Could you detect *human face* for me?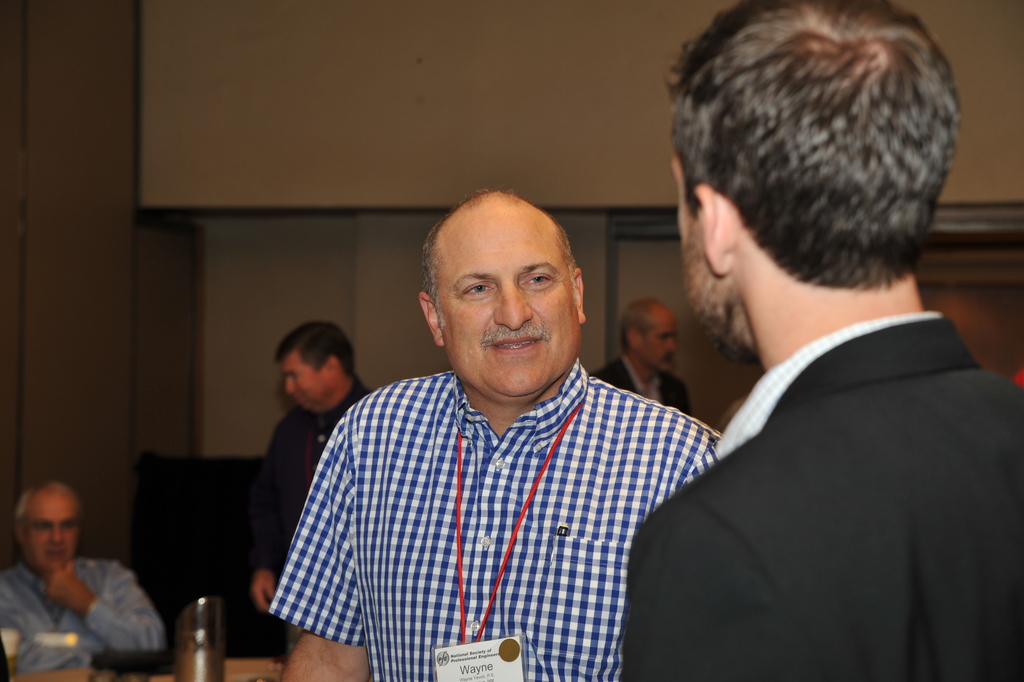
Detection result: 277 348 331 409.
